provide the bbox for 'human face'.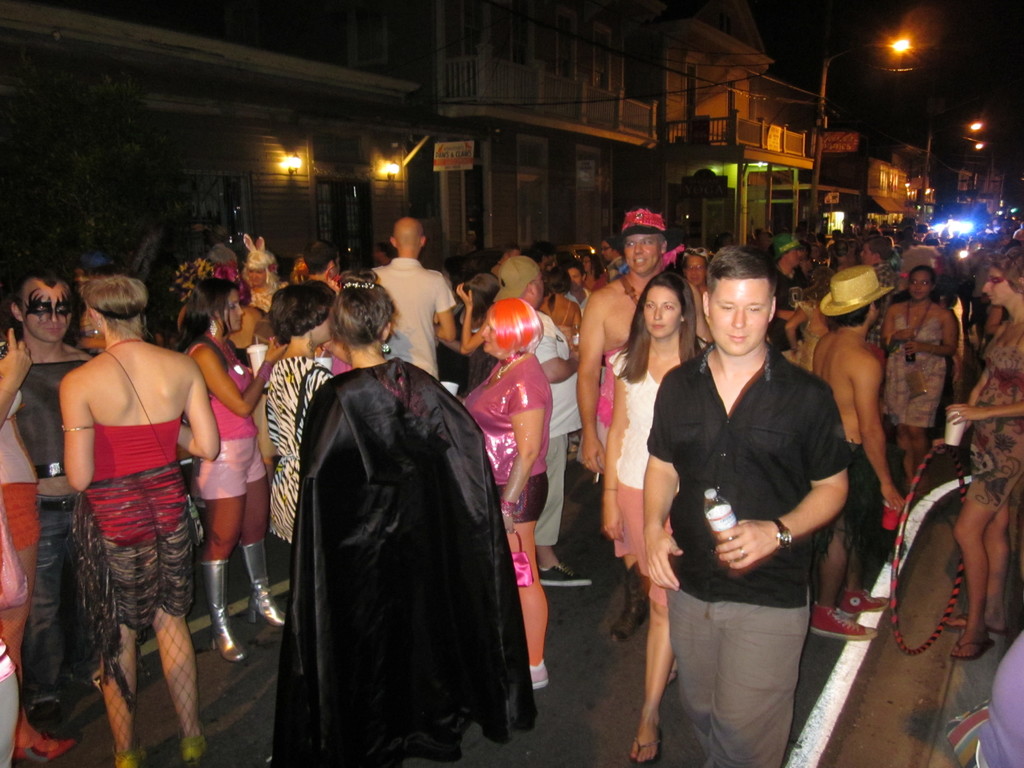
982, 268, 1016, 306.
